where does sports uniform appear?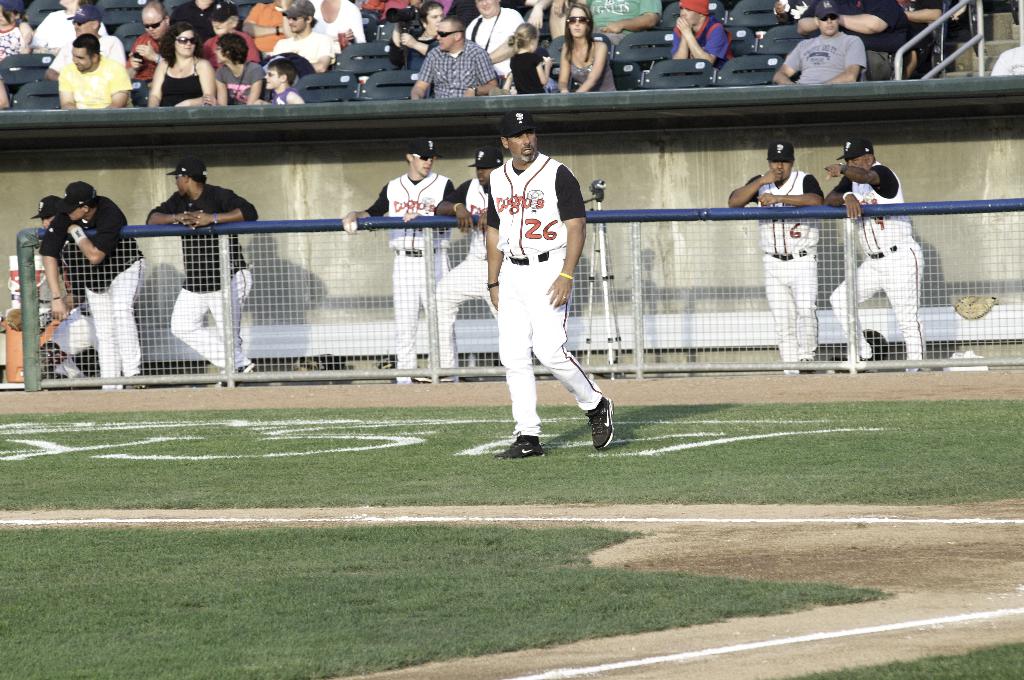
Appears at 138,177,258,353.
